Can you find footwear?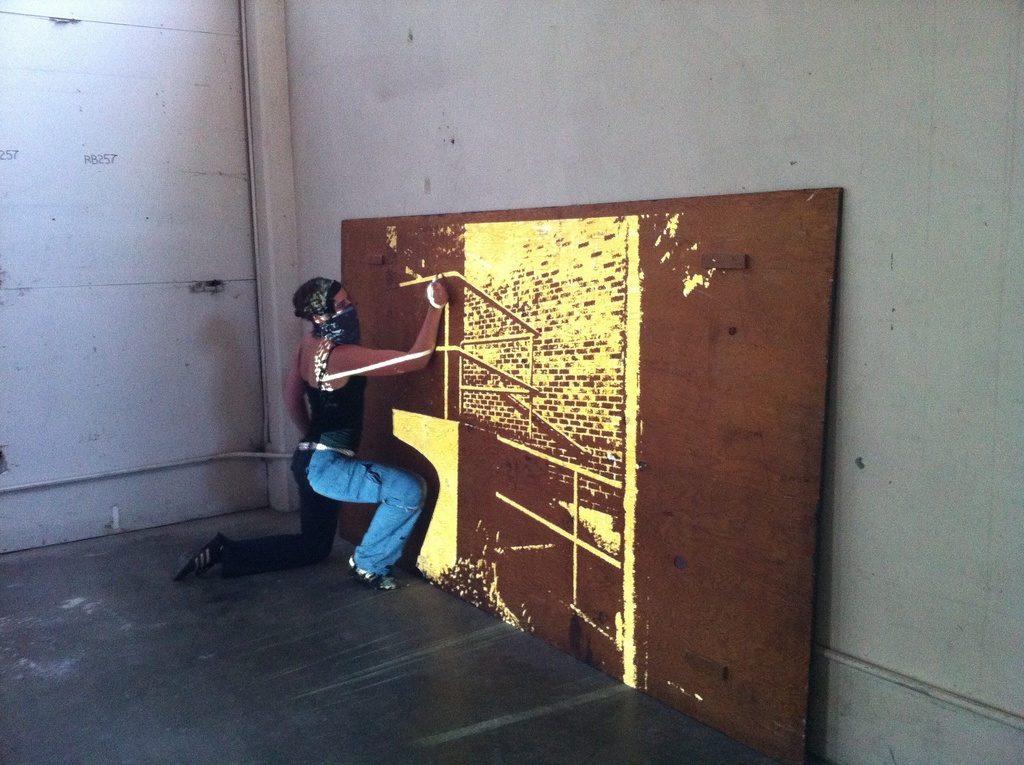
Yes, bounding box: <bbox>351, 556, 398, 595</bbox>.
